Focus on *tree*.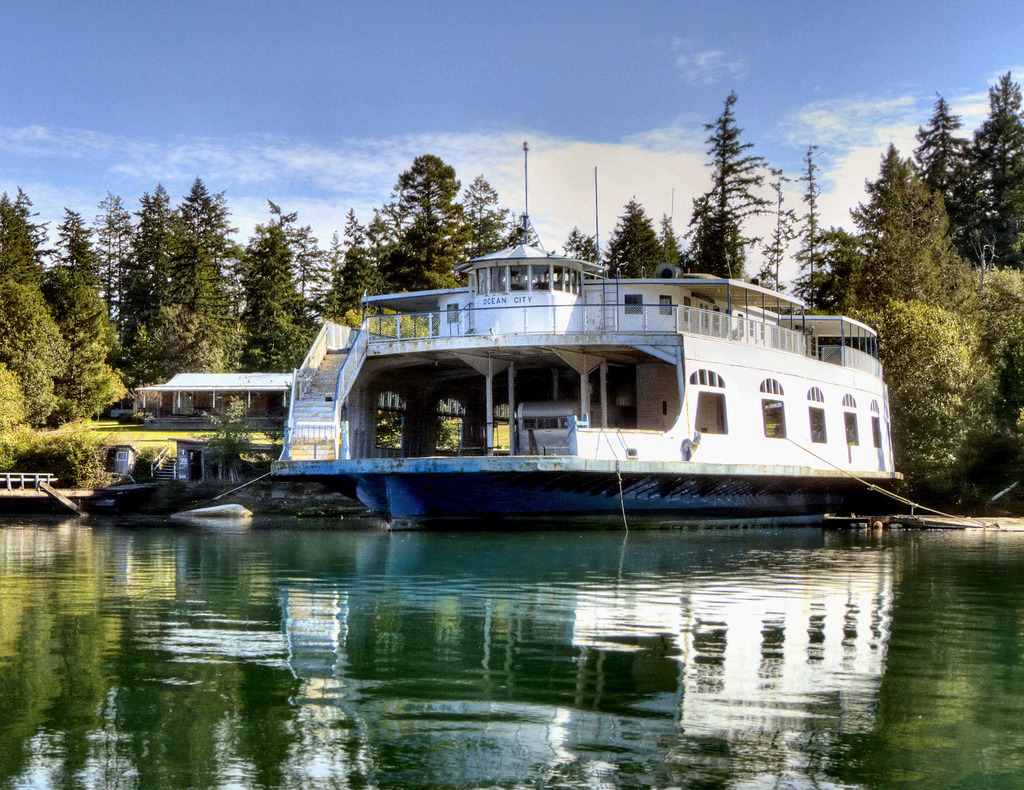
Focused at <region>232, 213, 308, 362</region>.
